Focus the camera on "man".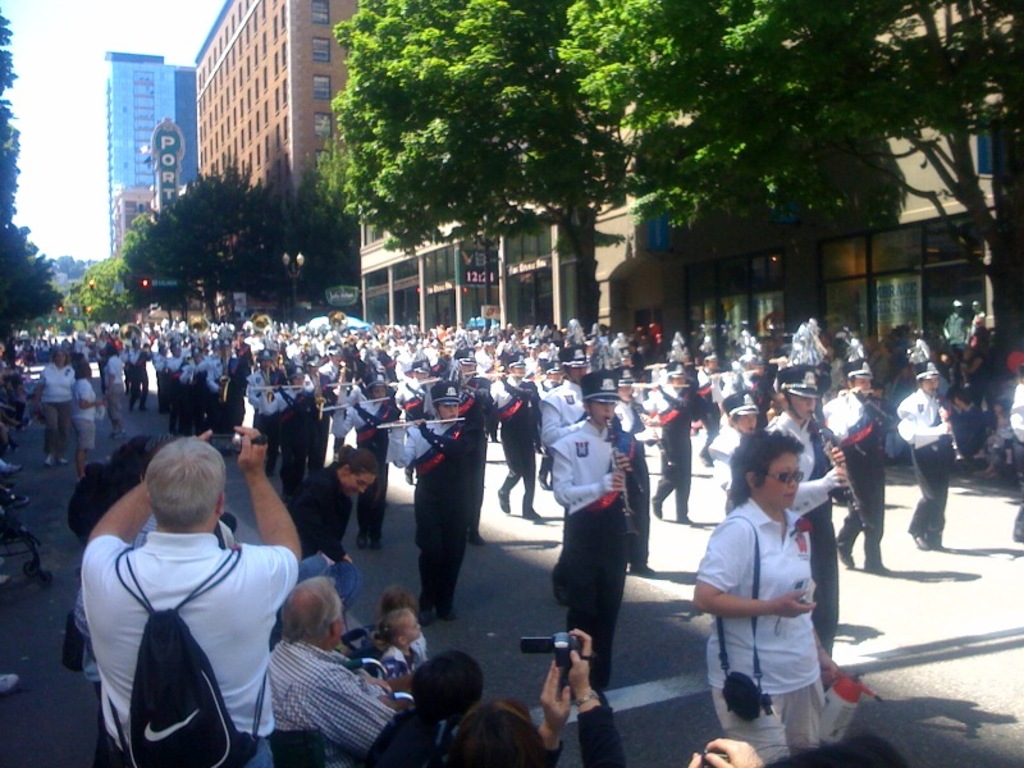
Focus region: bbox=[772, 370, 845, 640].
